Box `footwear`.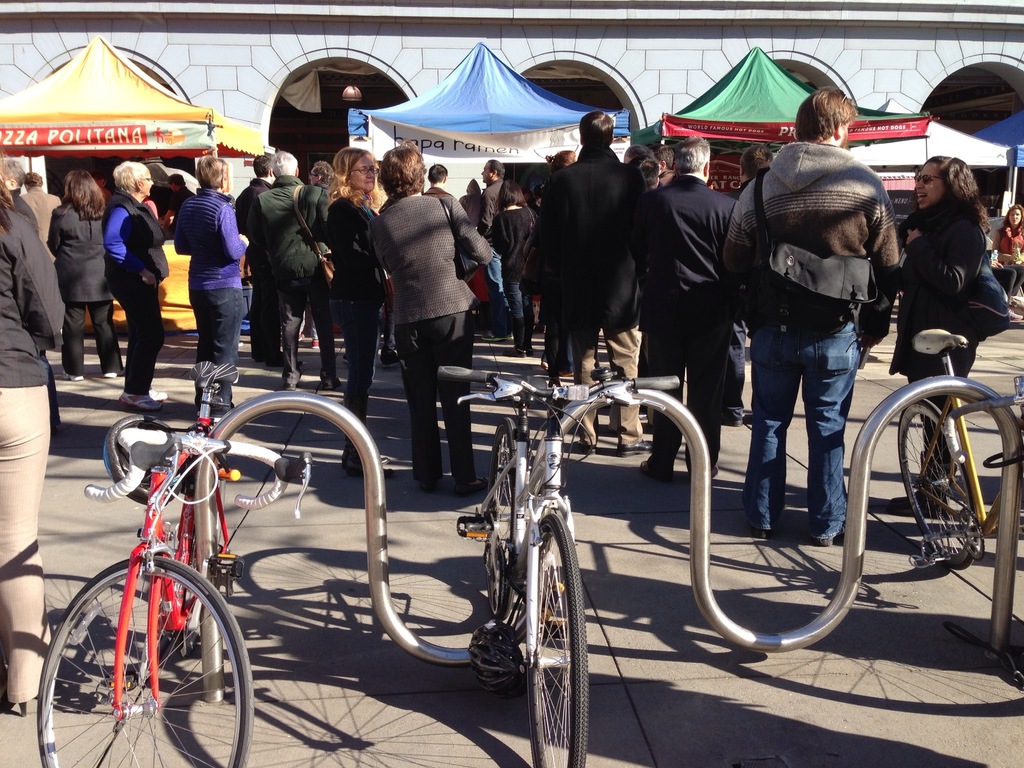
104 367 124 378.
